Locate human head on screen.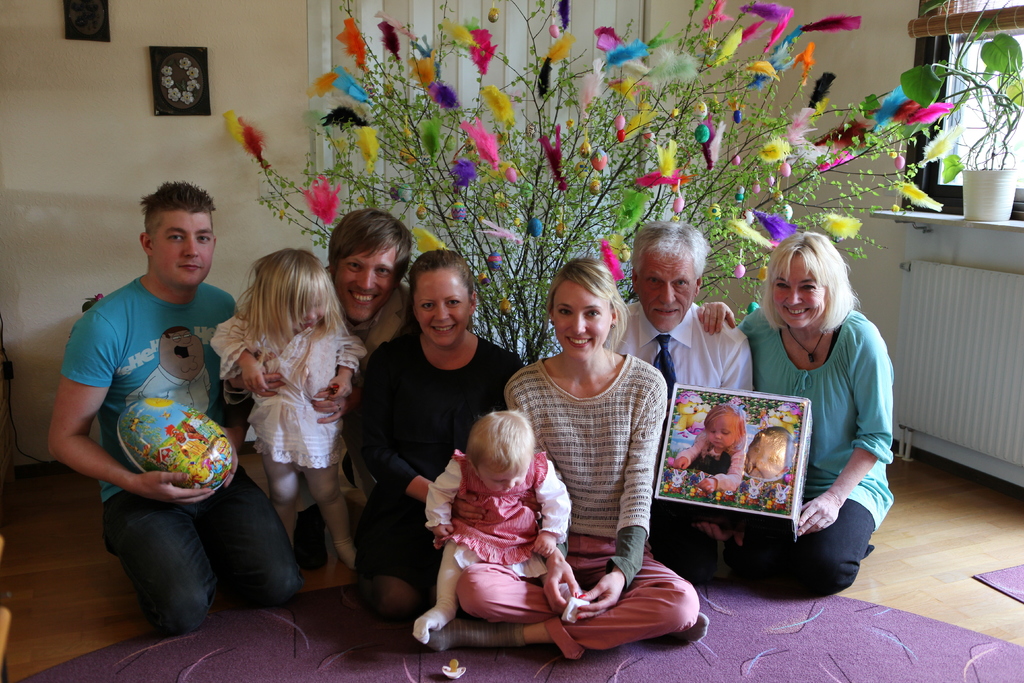
On screen at (742, 425, 791, 482).
